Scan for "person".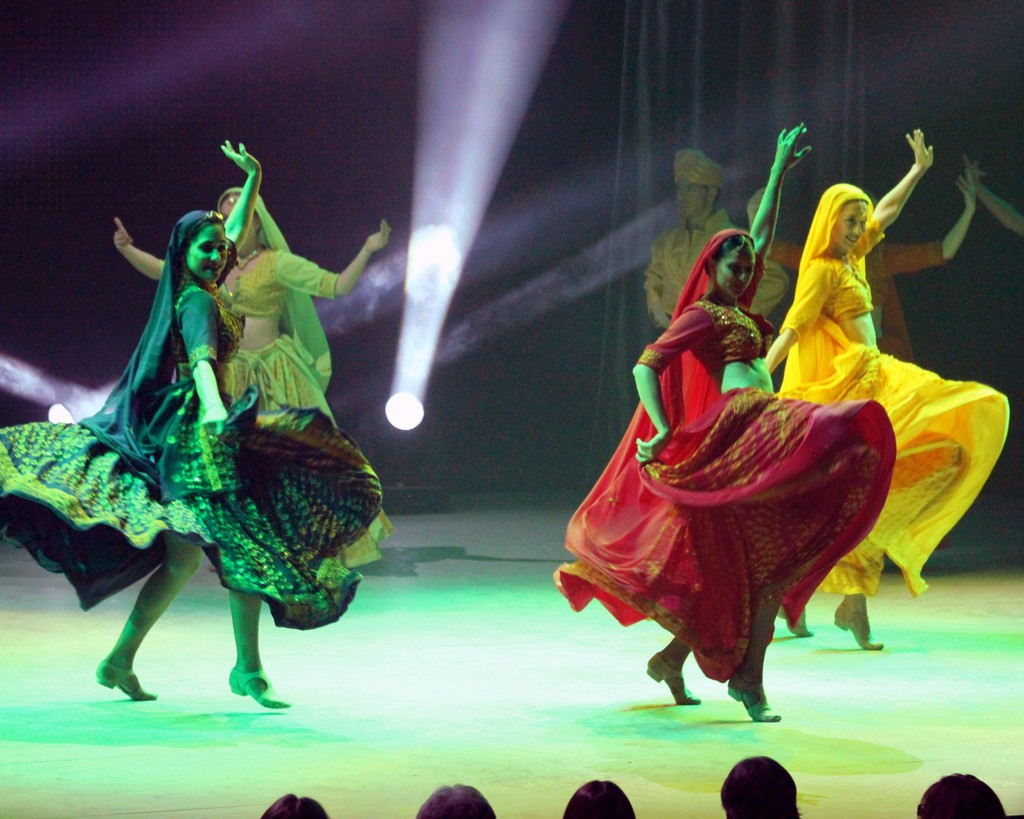
Scan result: pyautogui.locateOnScreen(719, 756, 803, 818).
